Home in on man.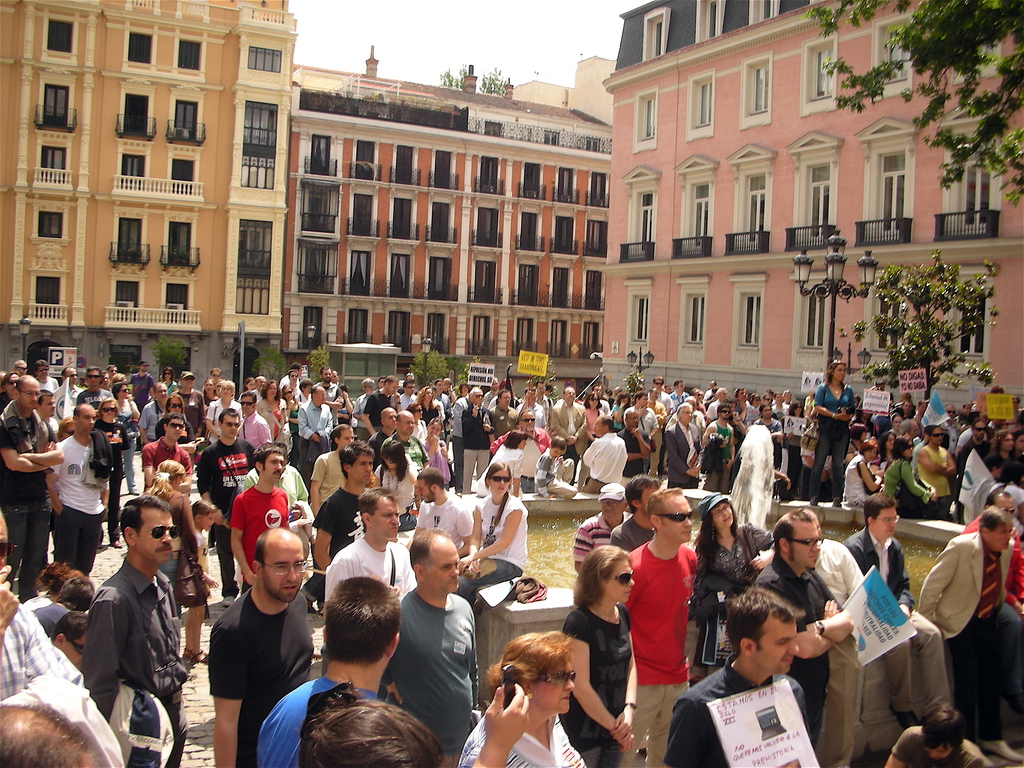
Homed in at x1=467 y1=395 x2=492 y2=491.
